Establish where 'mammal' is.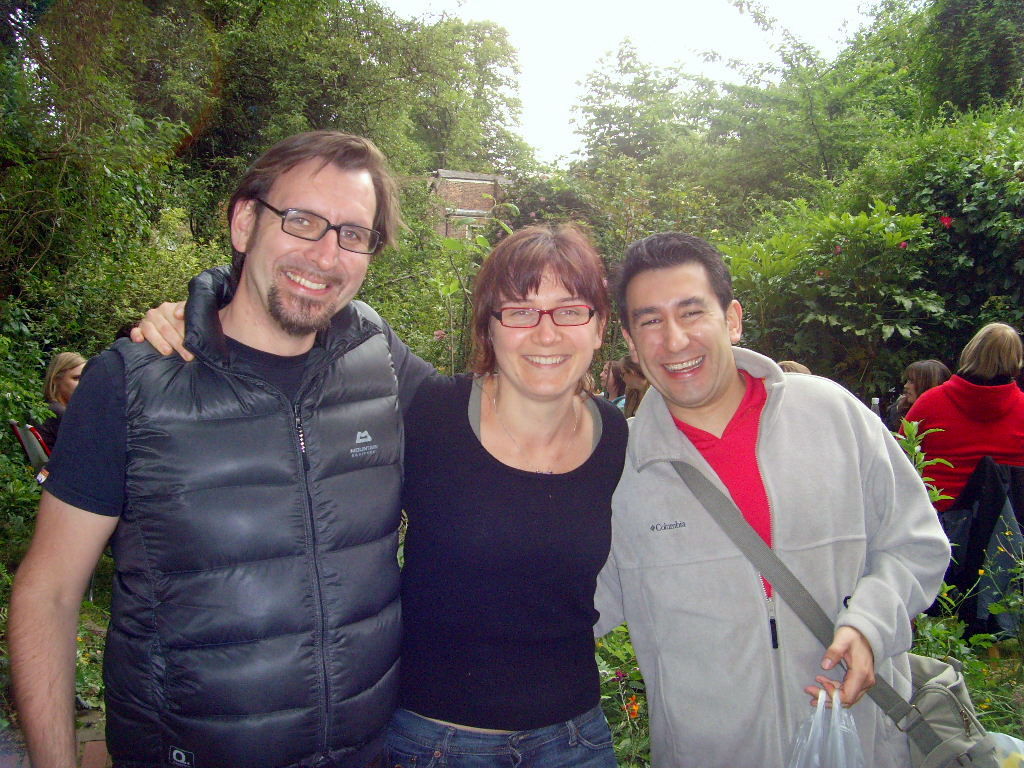
Established at detection(132, 226, 629, 767).
